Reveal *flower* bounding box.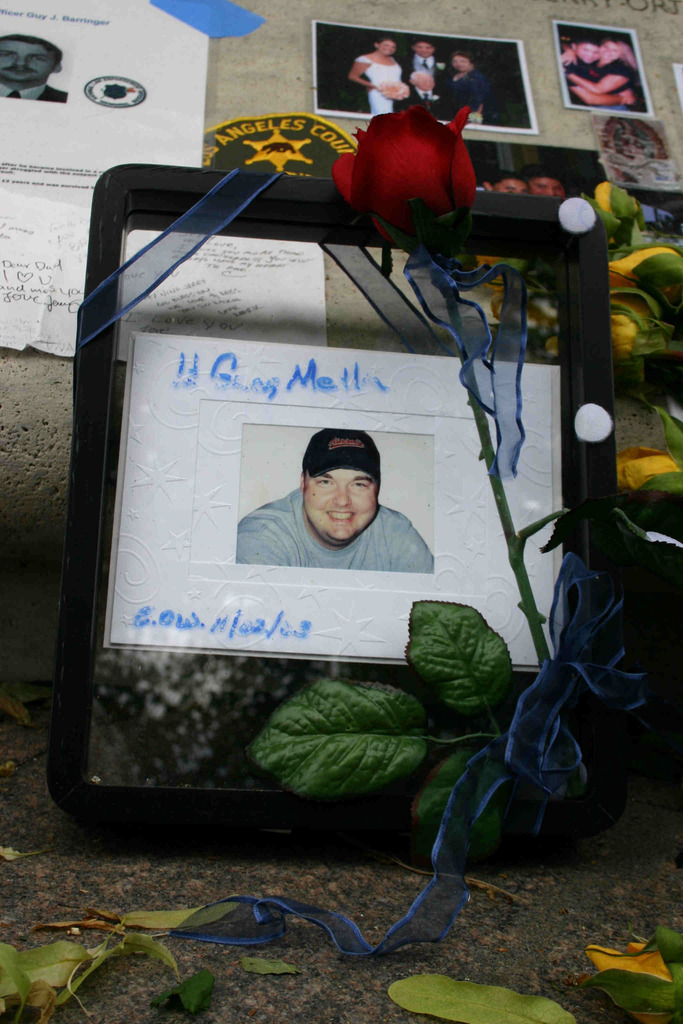
Revealed: crop(609, 301, 656, 362).
